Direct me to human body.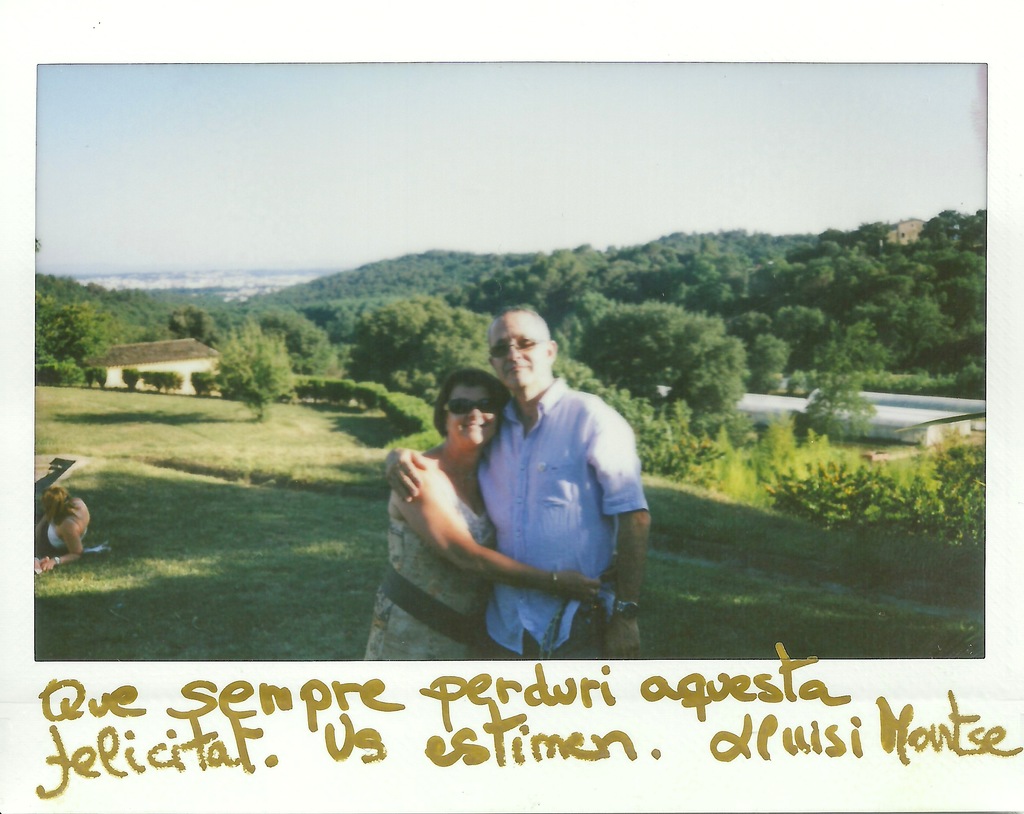
Direction: (x1=33, y1=494, x2=93, y2=572).
